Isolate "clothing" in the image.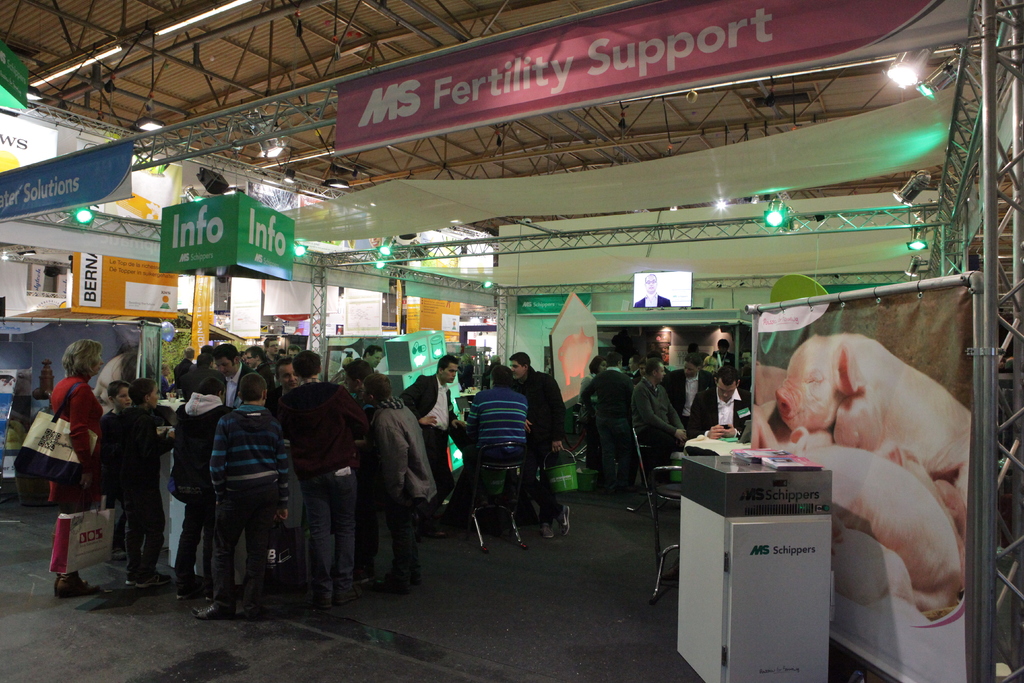
Isolated region: bbox=(483, 391, 525, 521).
